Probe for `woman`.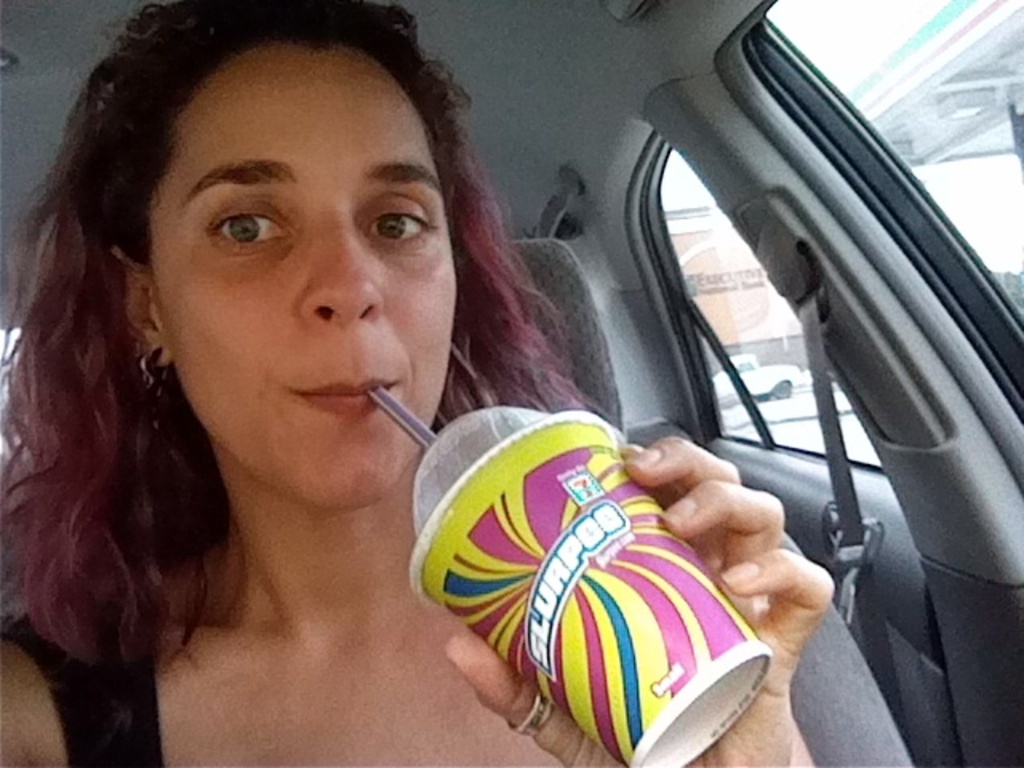
Probe result: l=0, t=0, r=835, b=766.
